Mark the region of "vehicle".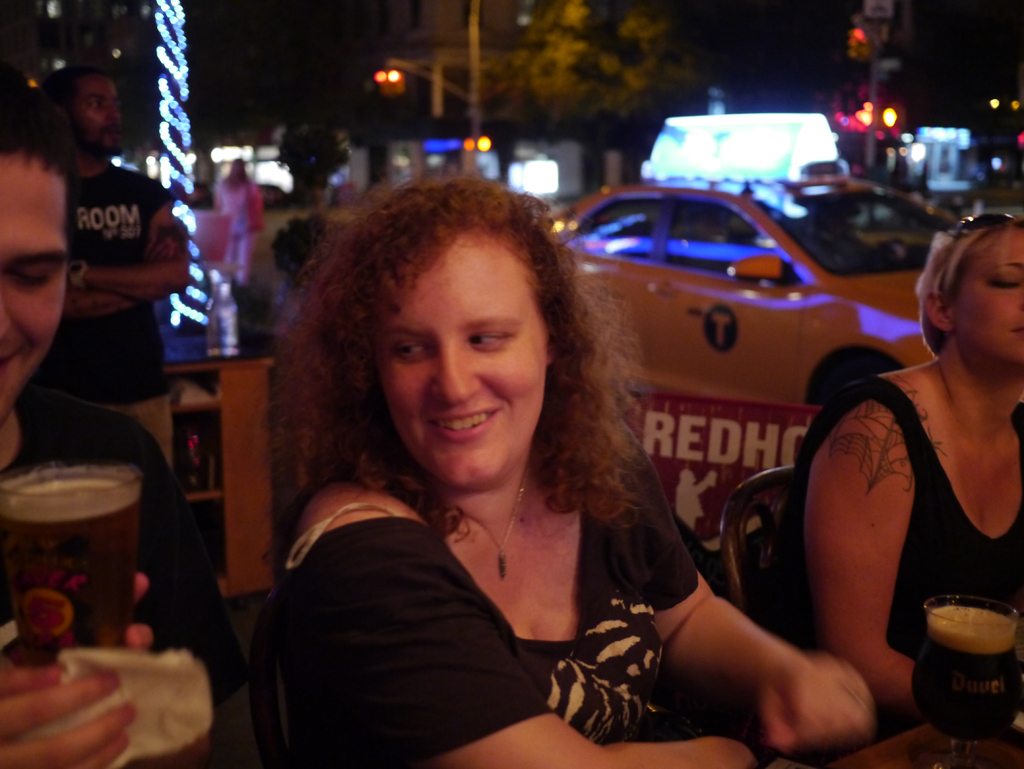
Region: {"x1": 550, "y1": 110, "x2": 1023, "y2": 558}.
